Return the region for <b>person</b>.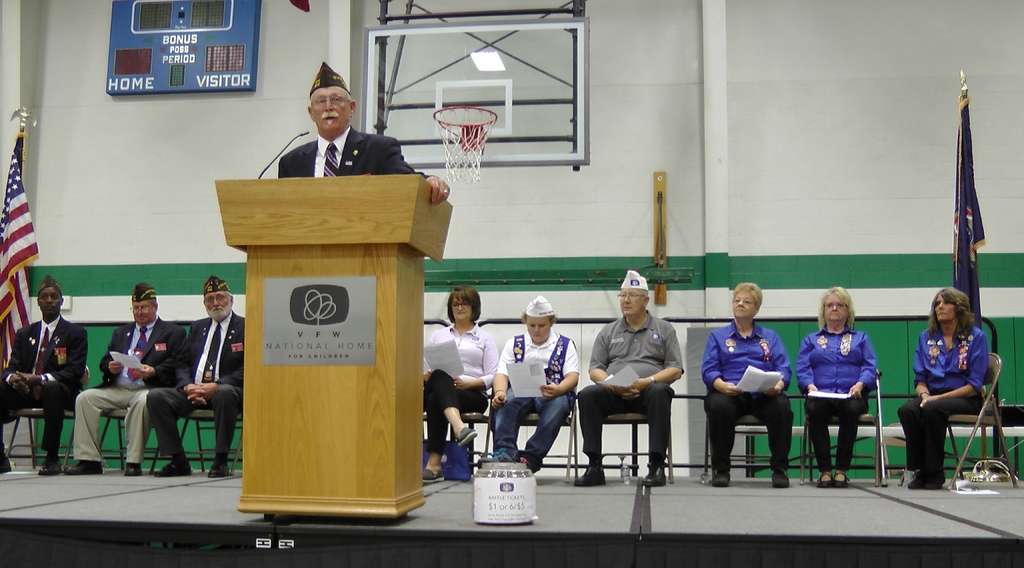
[150, 278, 247, 484].
